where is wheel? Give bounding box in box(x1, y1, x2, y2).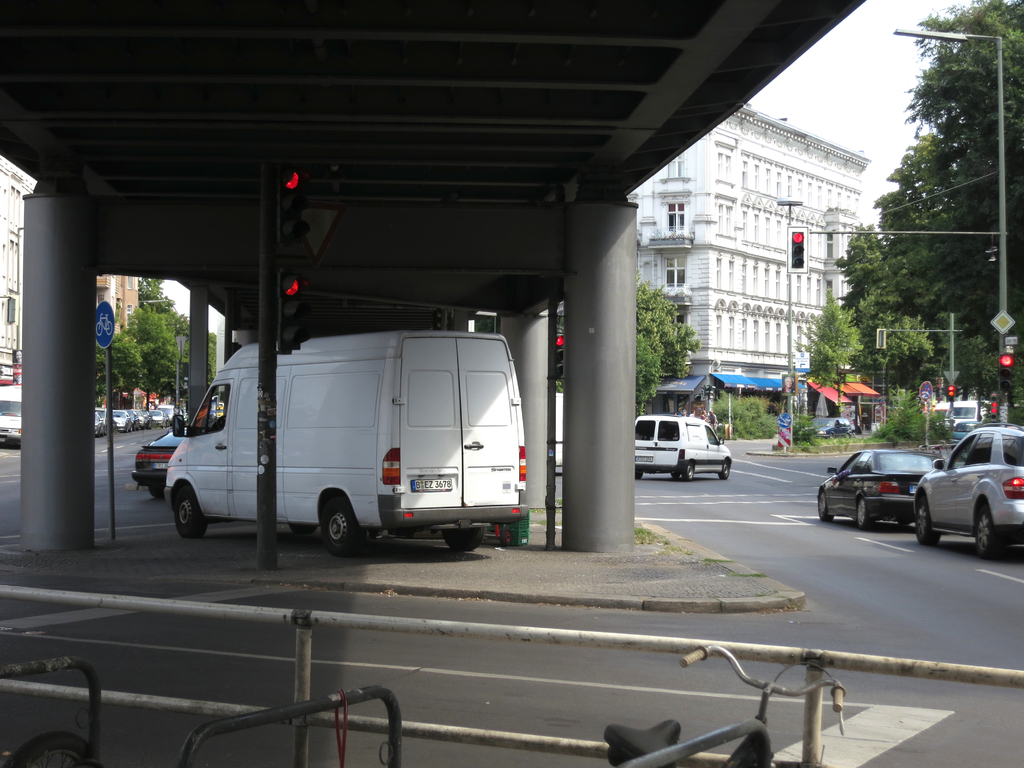
box(152, 487, 164, 500).
